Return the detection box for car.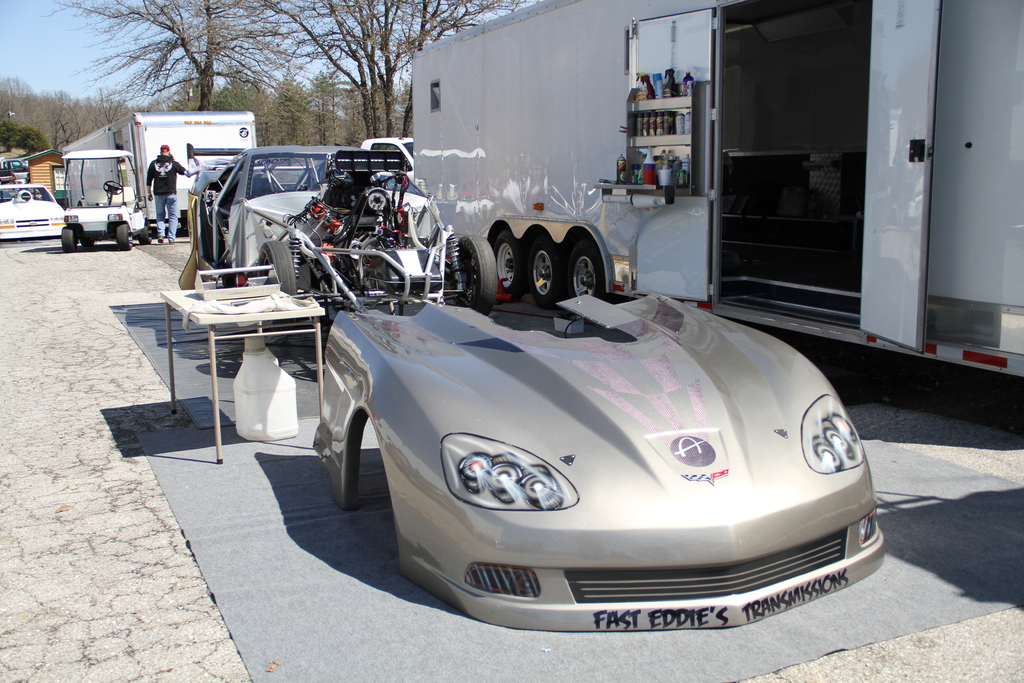
{"left": 0, "top": 182, "right": 63, "bottom": 241}.
